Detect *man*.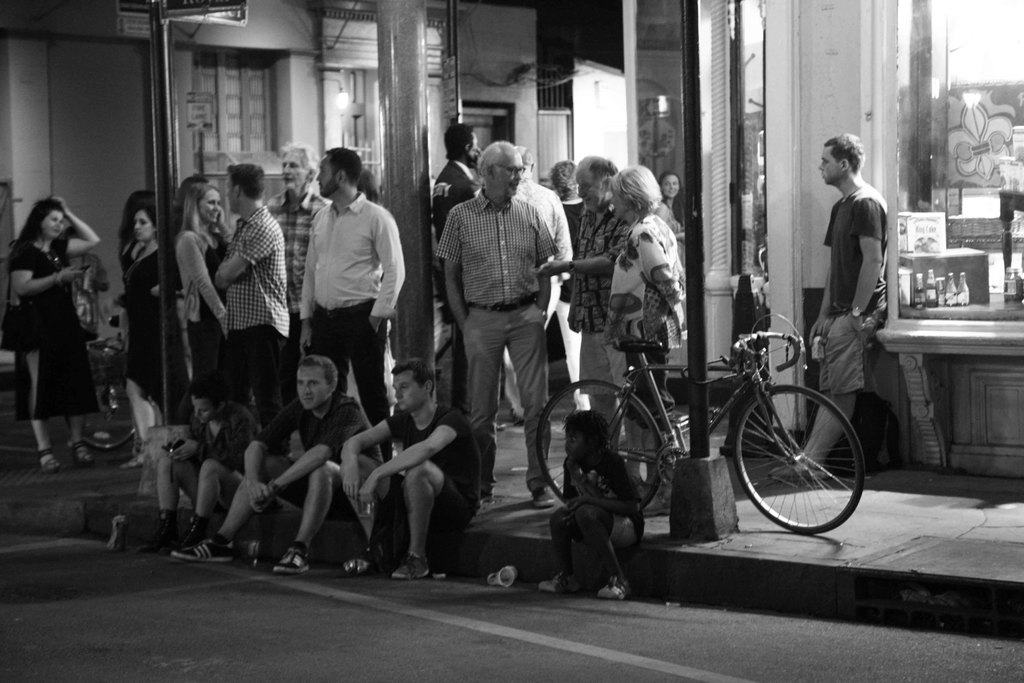
Detected at <bbox>217, 163, 293, 457</bbox>.
